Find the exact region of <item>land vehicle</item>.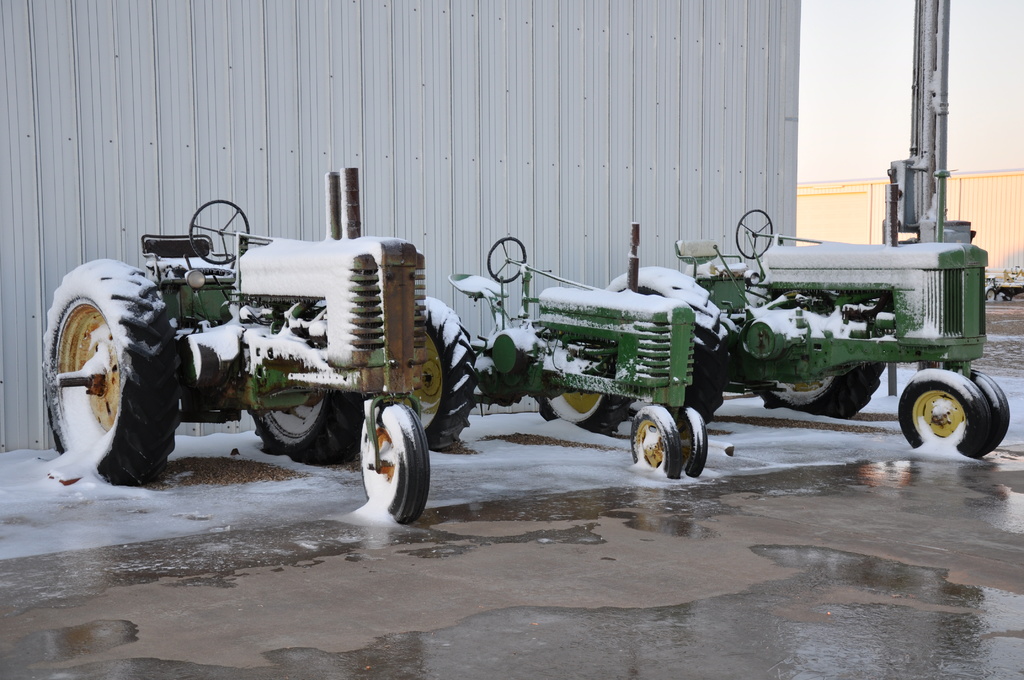
Exact region: box=[40, 197, 493, 509].
